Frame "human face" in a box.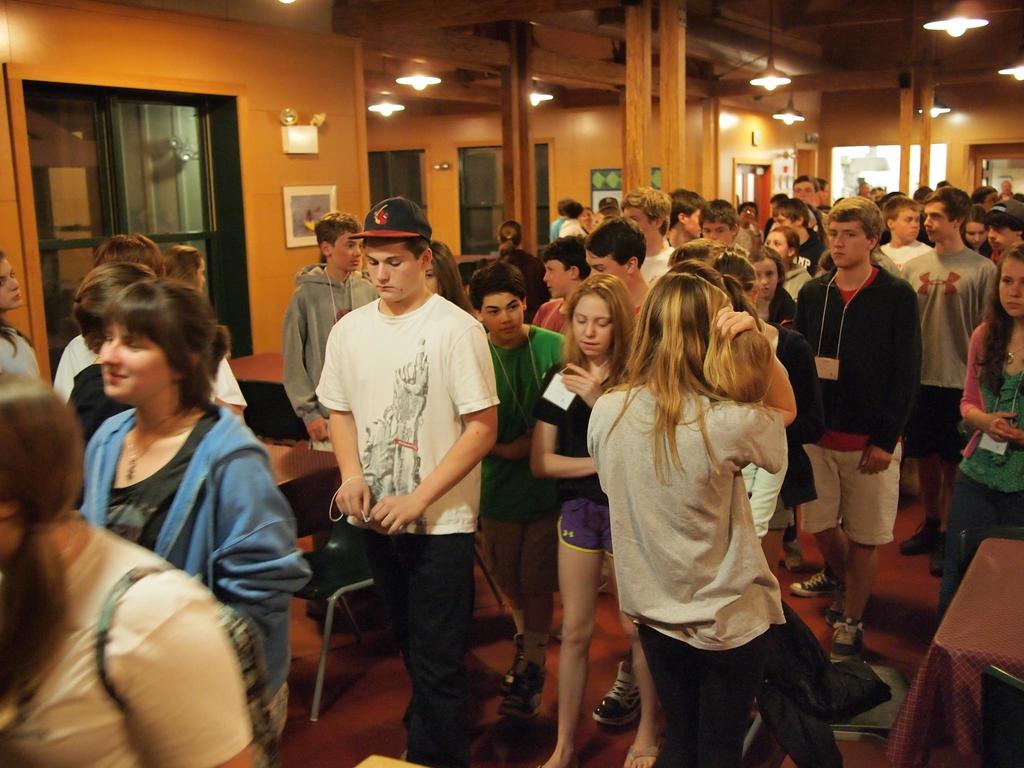
bbox=(0, 257, 24, 311).
